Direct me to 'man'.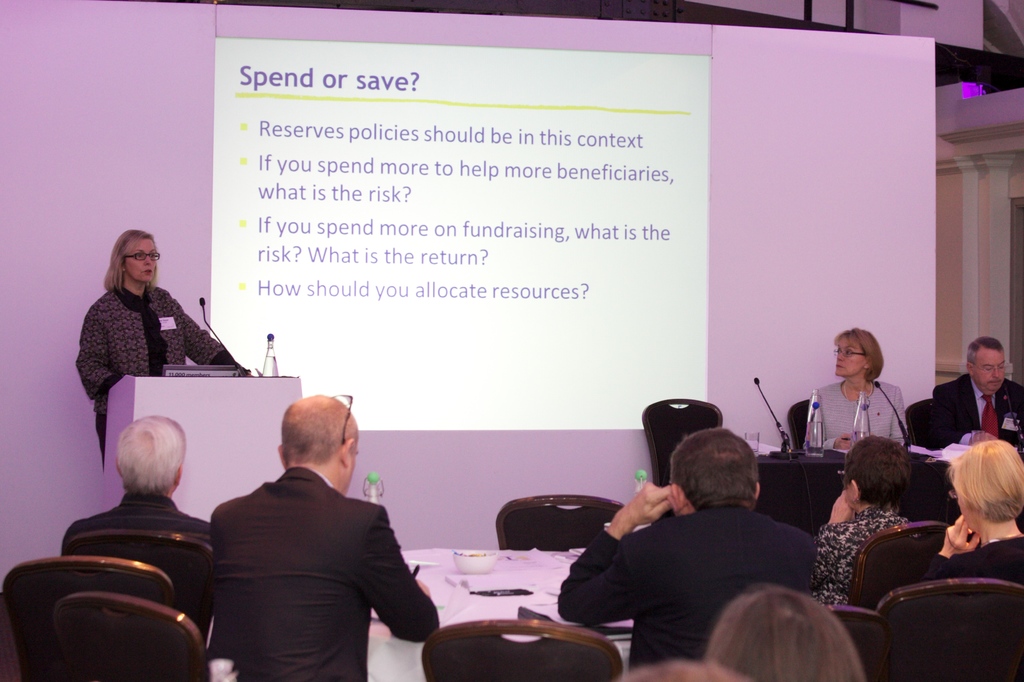
Direction: (58, 411, 216, 566).
